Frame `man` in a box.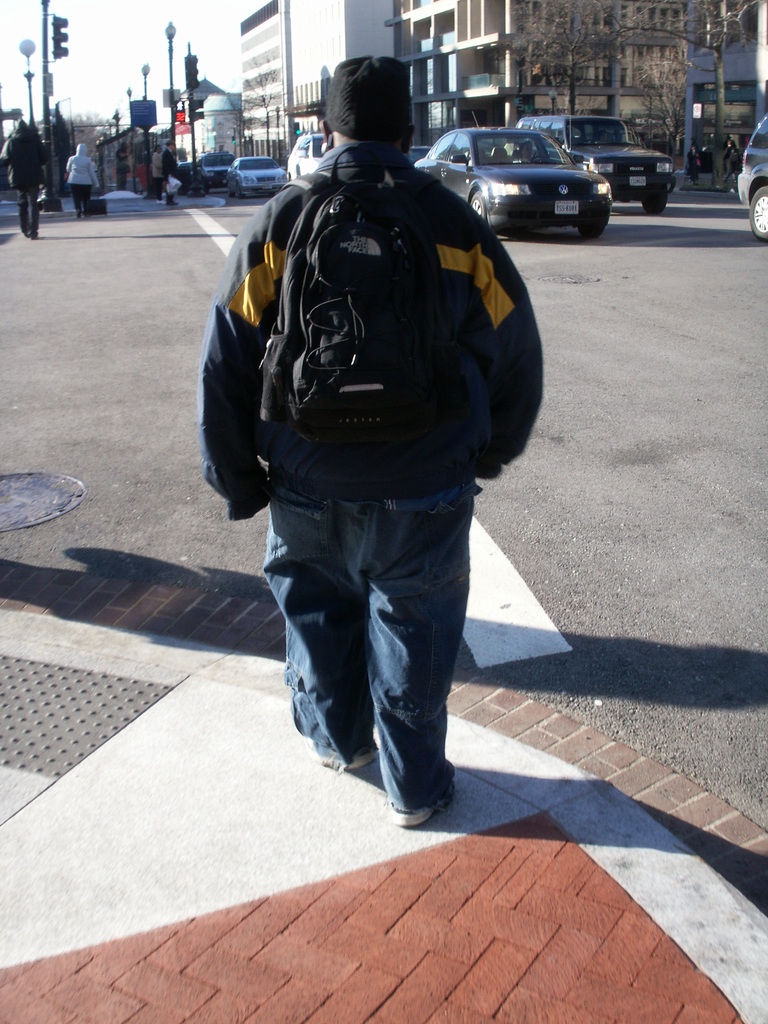
[x1=206, y1=101, x2=554, y2=869].
